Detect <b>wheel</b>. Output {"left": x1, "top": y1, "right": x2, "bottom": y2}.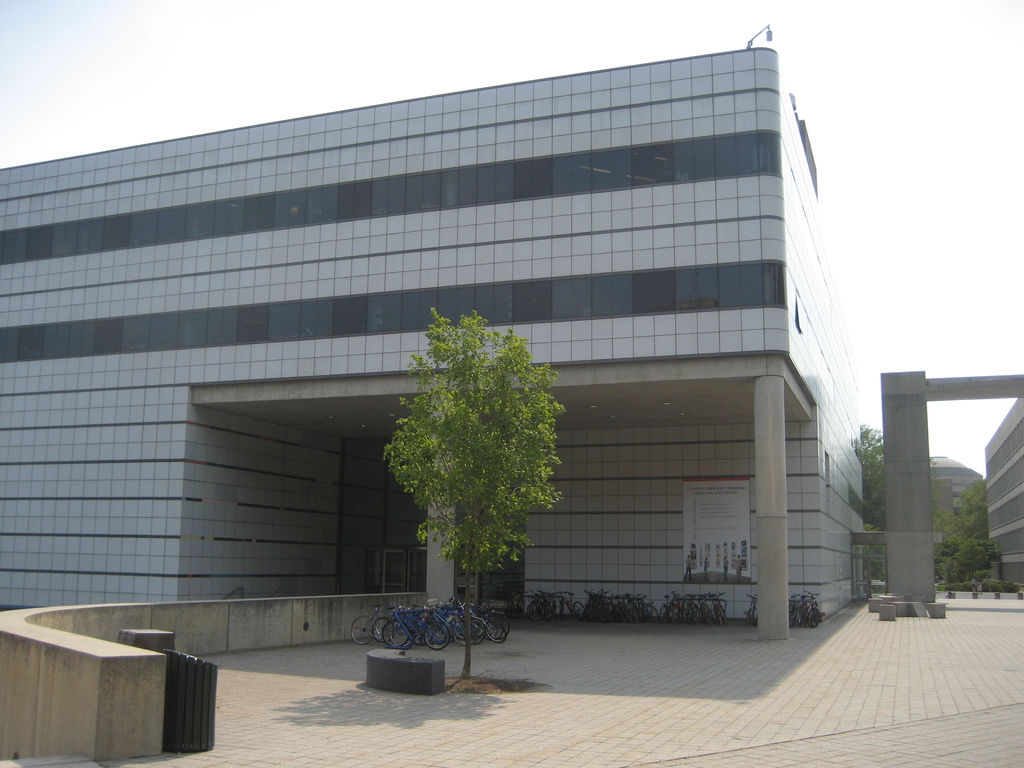
{"left": 806, "top": 607, "right": 822, "bottom": 628}.
